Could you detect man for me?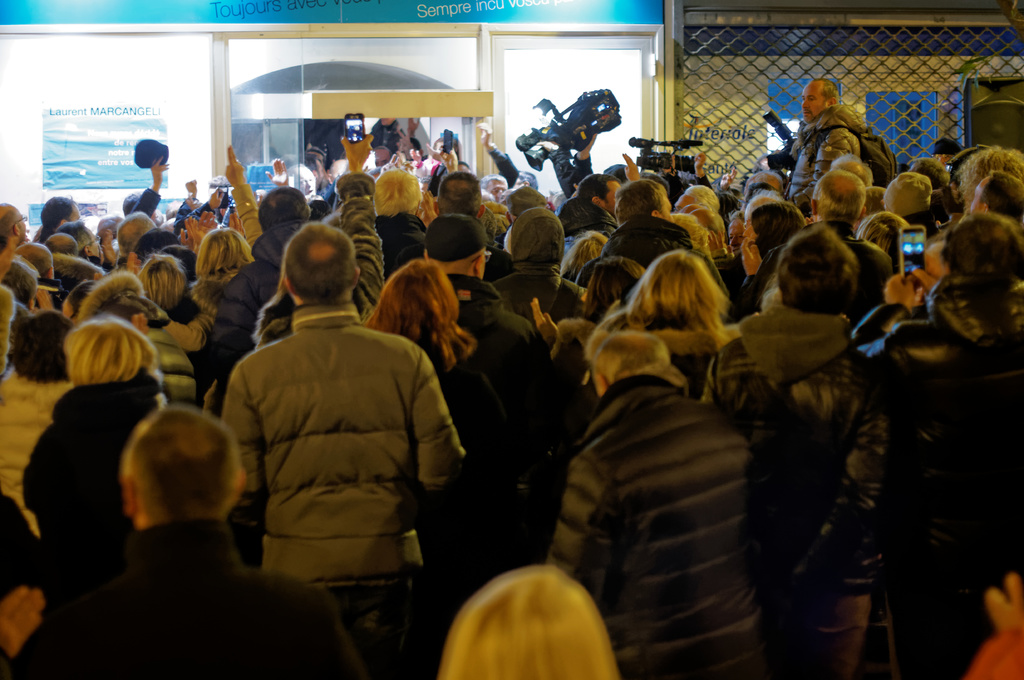
Detection result: <region>290, 161, 320, 200</region>.
